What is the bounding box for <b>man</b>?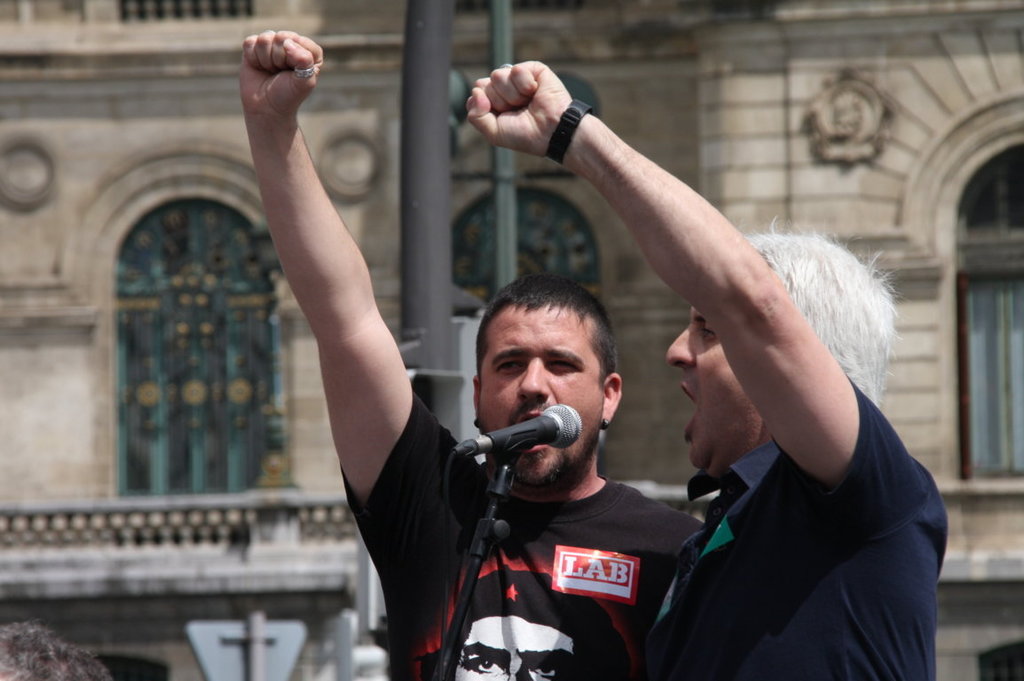
bbox=[241, 27, 719, 680].
